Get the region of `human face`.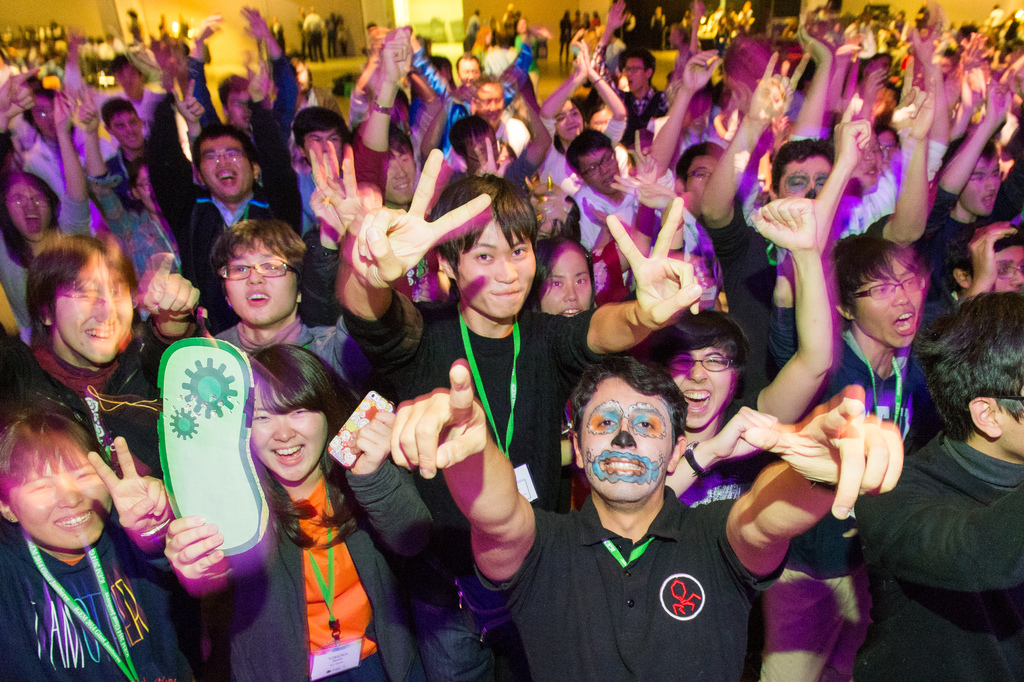
region(626, 58, 644, 95).
